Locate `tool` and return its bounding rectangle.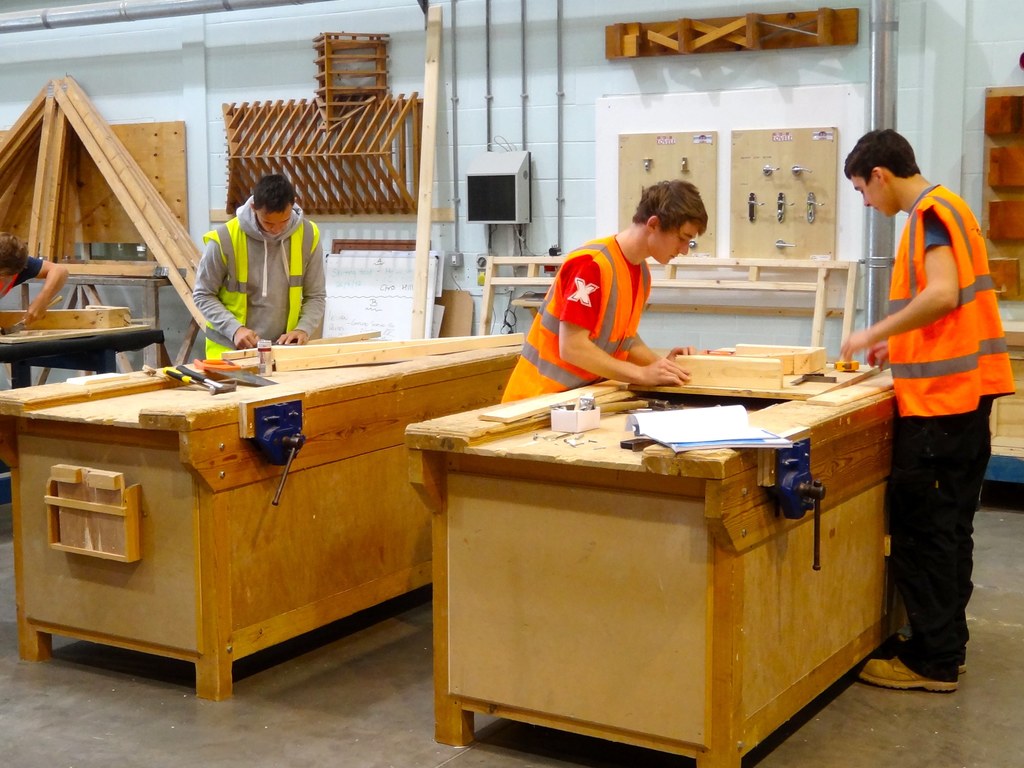
select_region(198, 358, 273, 392).
